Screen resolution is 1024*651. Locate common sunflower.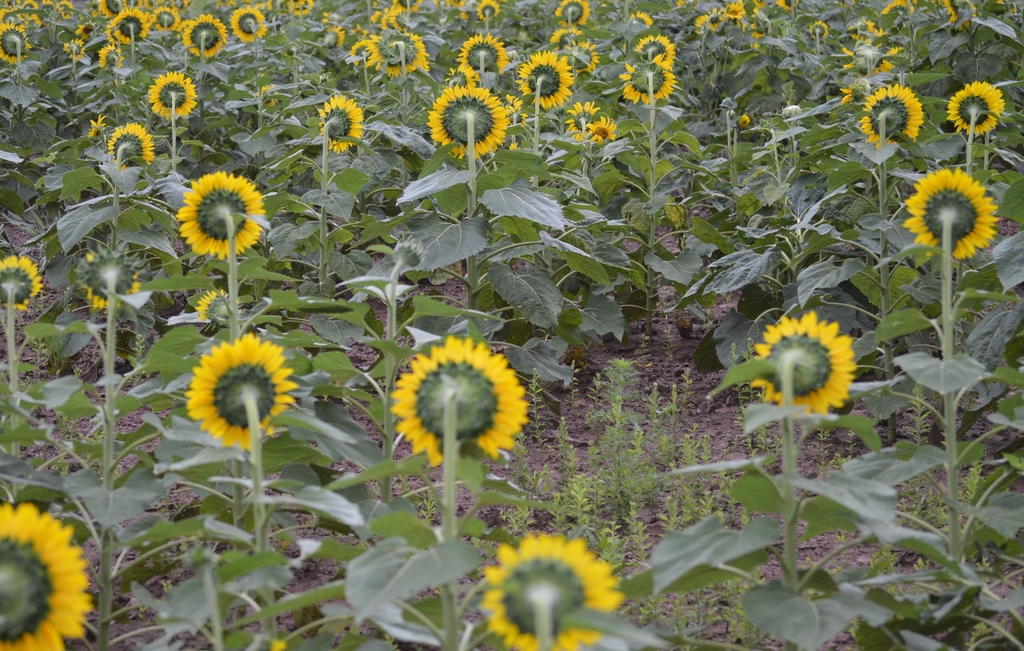
(483,533,621,650).
